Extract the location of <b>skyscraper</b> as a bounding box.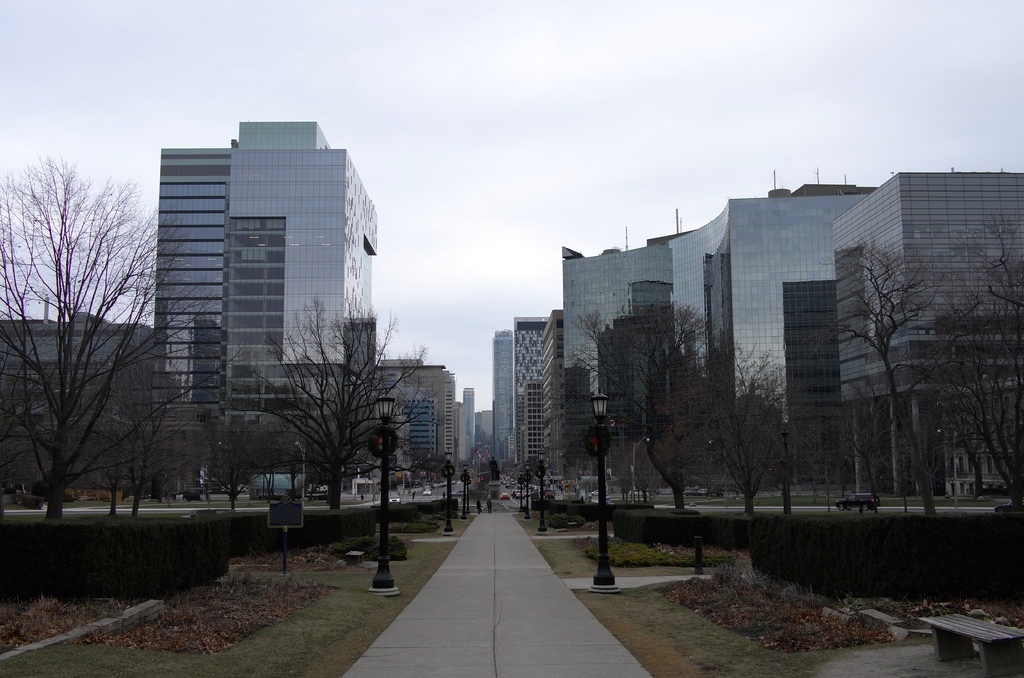
(x1=541, y1=313, x2=570, y2=485).
